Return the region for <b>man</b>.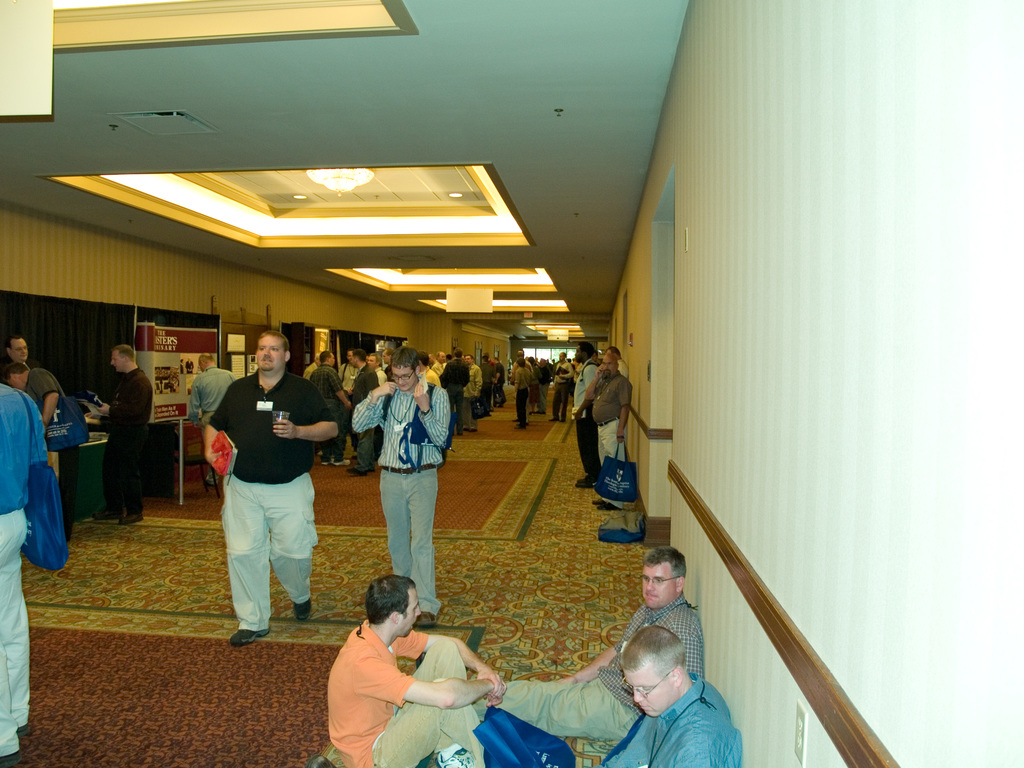
bbox=[312, 351, 348, 466].
